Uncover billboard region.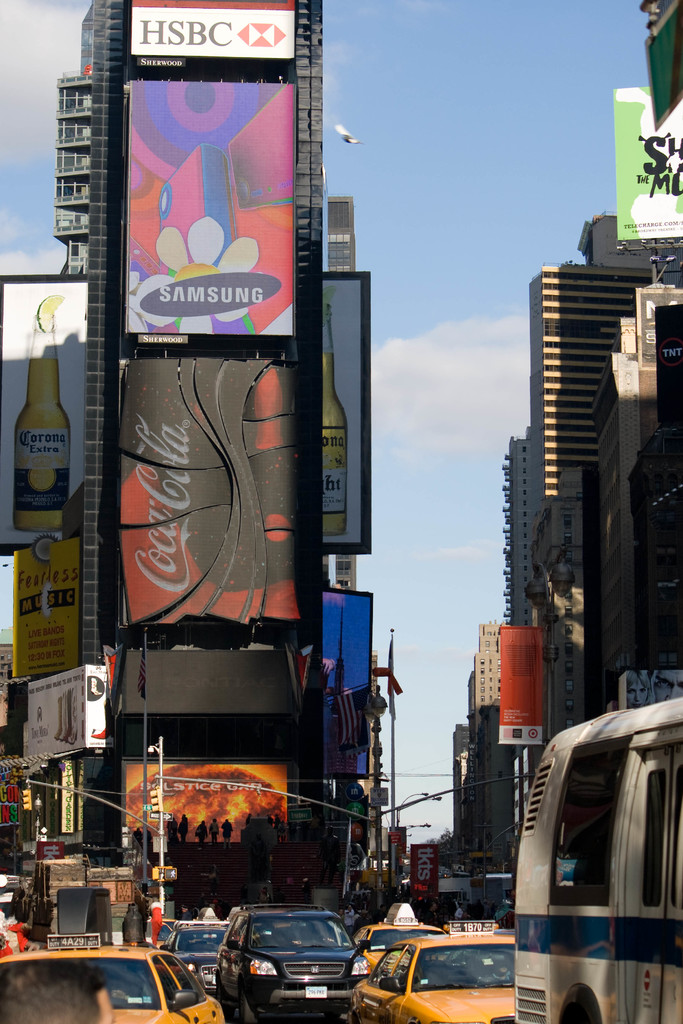
Uncovered: 118,82,299,339.
